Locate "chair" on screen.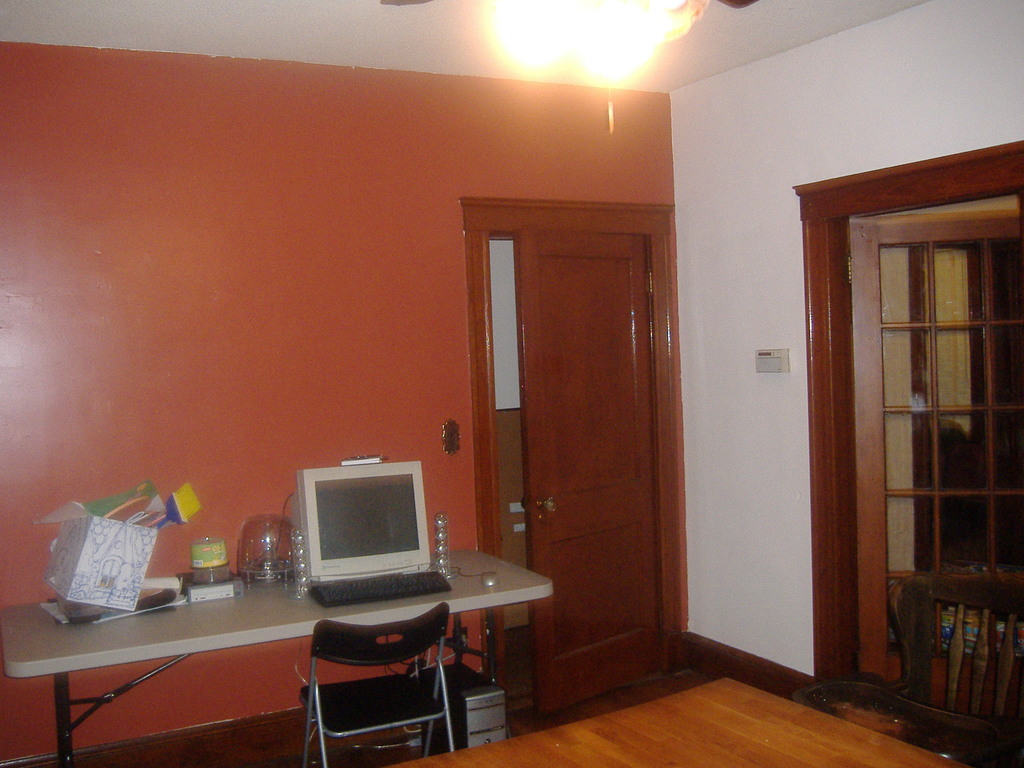
On screen at 284 593 477 760.
